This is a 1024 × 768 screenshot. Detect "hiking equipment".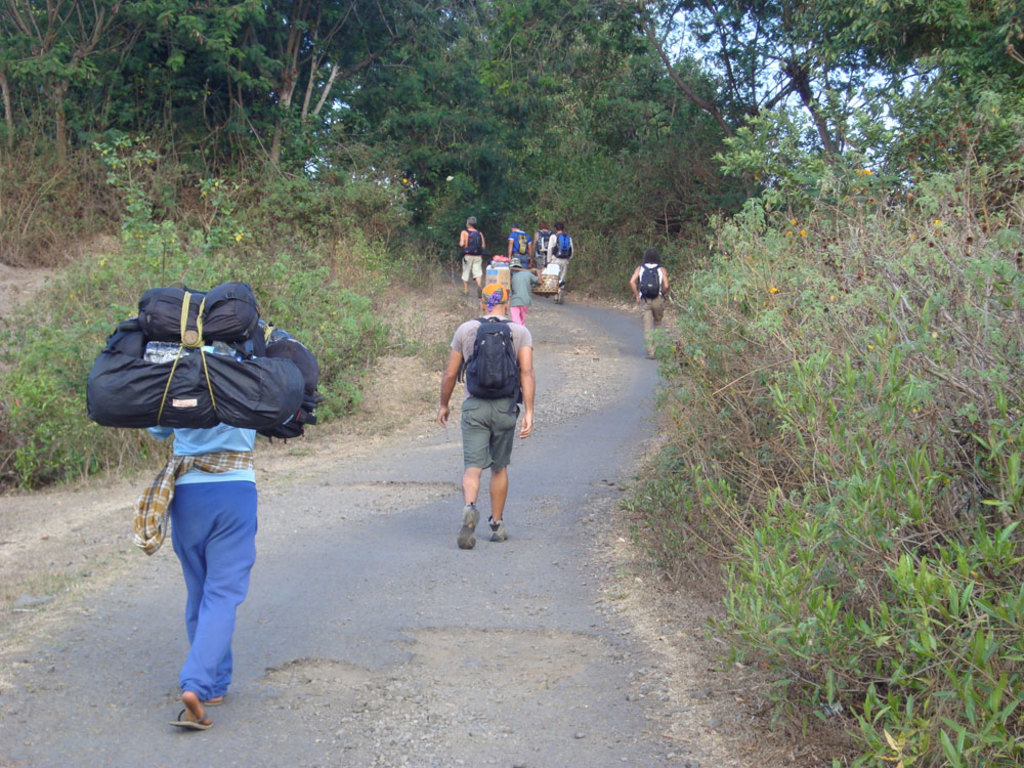
84:316:323:436.
